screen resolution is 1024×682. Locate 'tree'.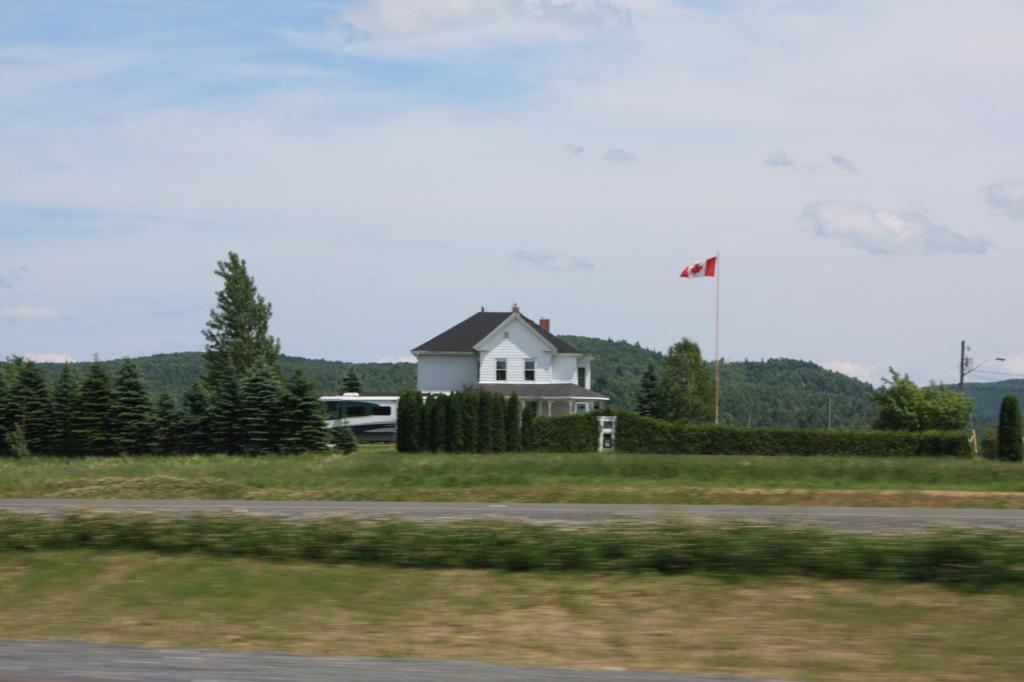
[872,361,974,434].
